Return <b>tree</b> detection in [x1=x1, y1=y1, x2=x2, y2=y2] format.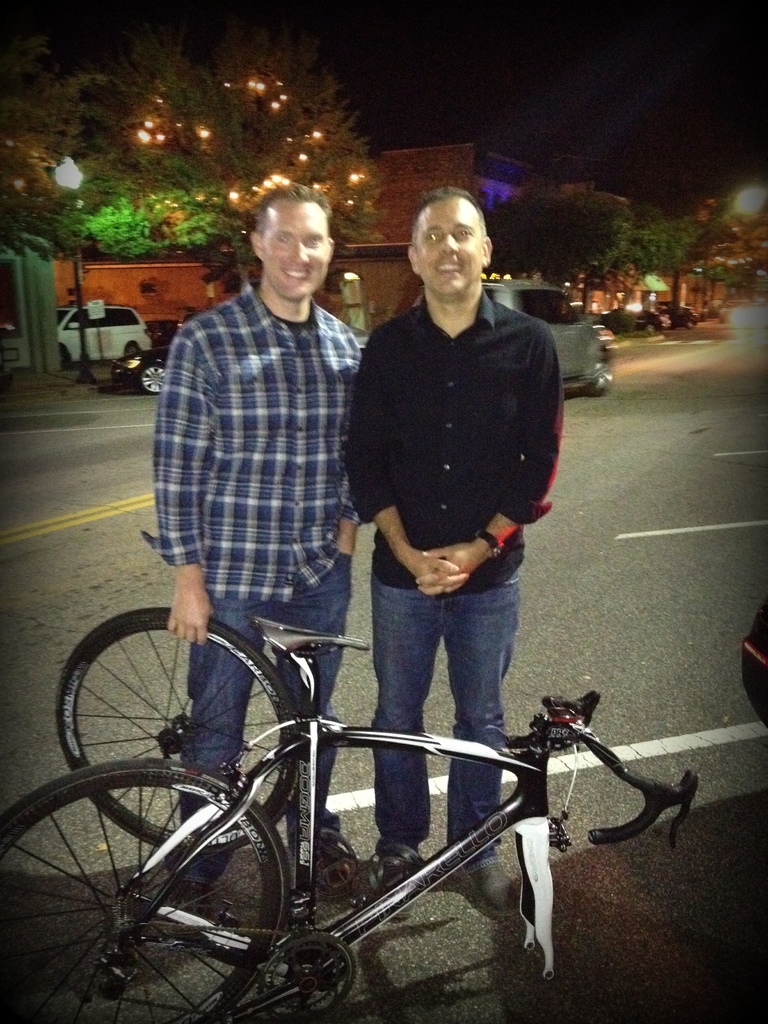
[x1=582, y1=202, x2=694, y2=309].
